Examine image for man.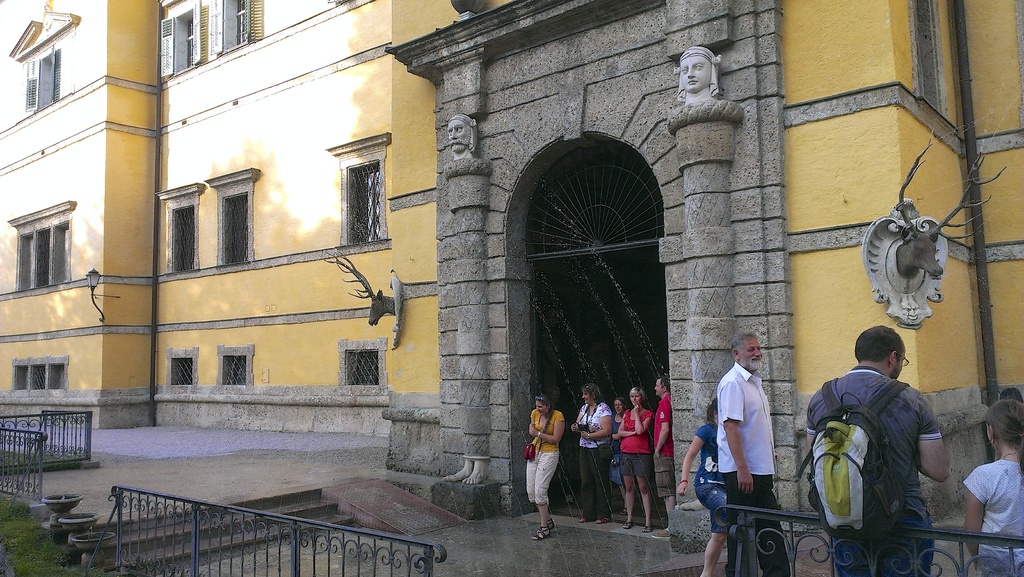
Examination result: detection(650, 374, 672, 535).
